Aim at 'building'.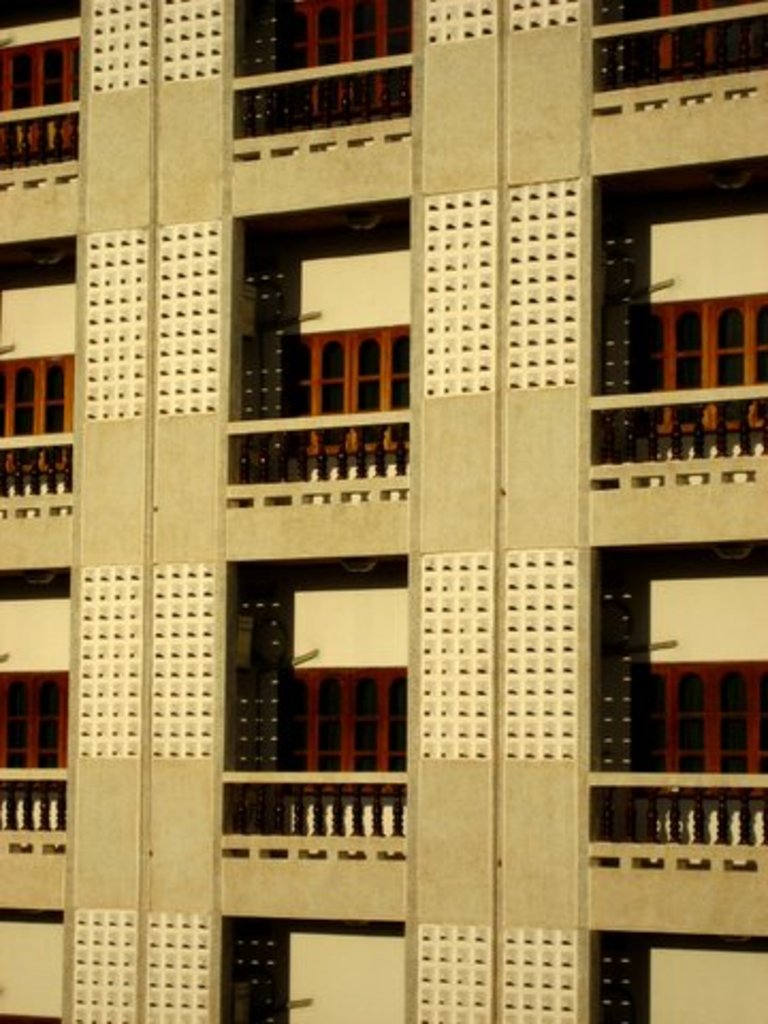
Aimed at <bbox>0, 0, 766, 1022</bbox>.
